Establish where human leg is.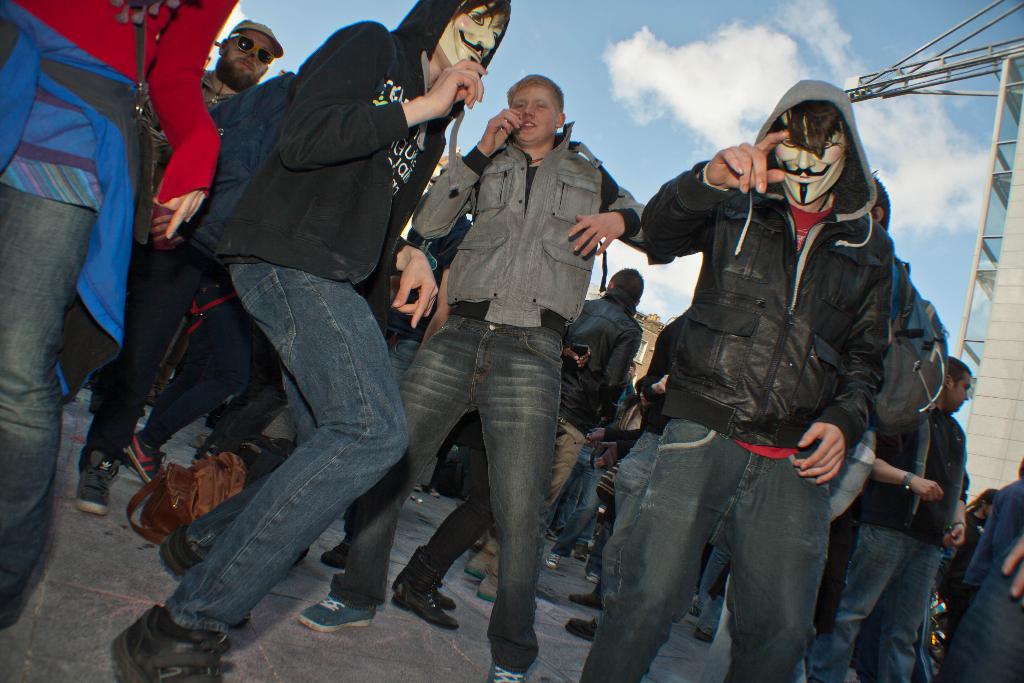
Established at (883, 547, 942, 675).
